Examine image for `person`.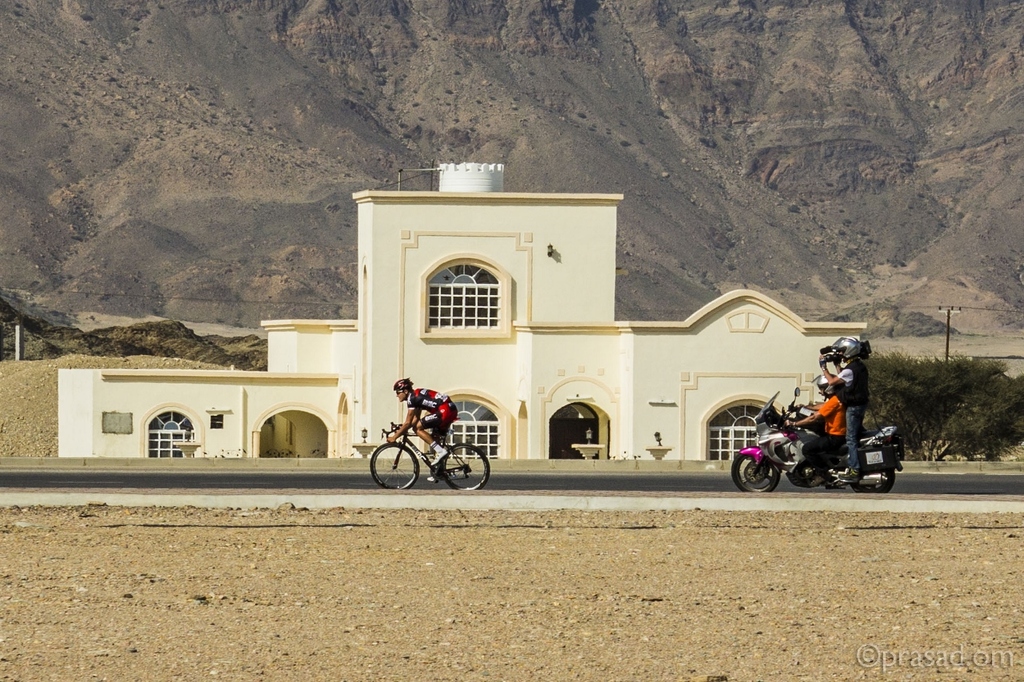
Examination result: 786 370 846 462.
